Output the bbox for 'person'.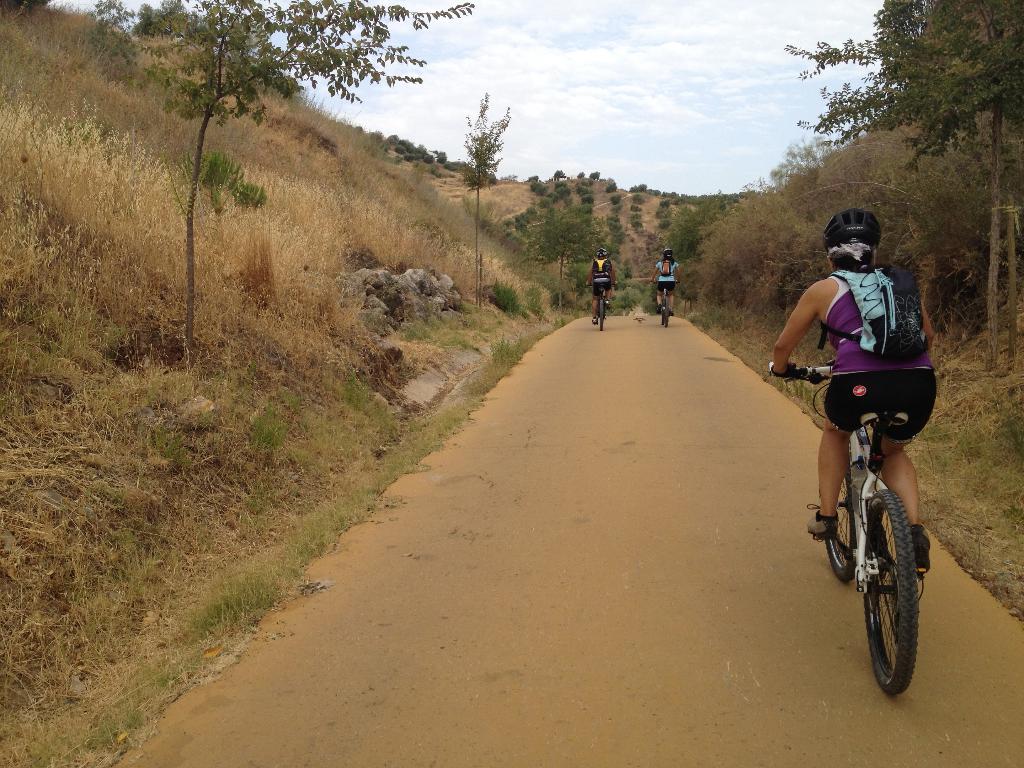
bbox=[648, 243, 676, 303].
